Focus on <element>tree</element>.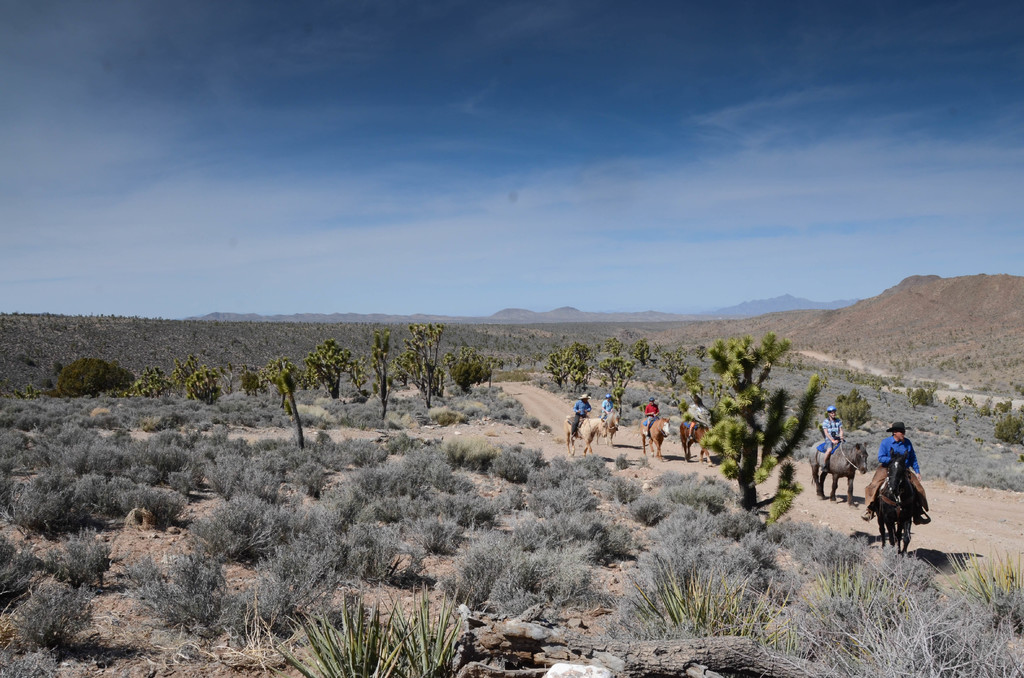
Focused at locate(171, 347, 223, 408).
